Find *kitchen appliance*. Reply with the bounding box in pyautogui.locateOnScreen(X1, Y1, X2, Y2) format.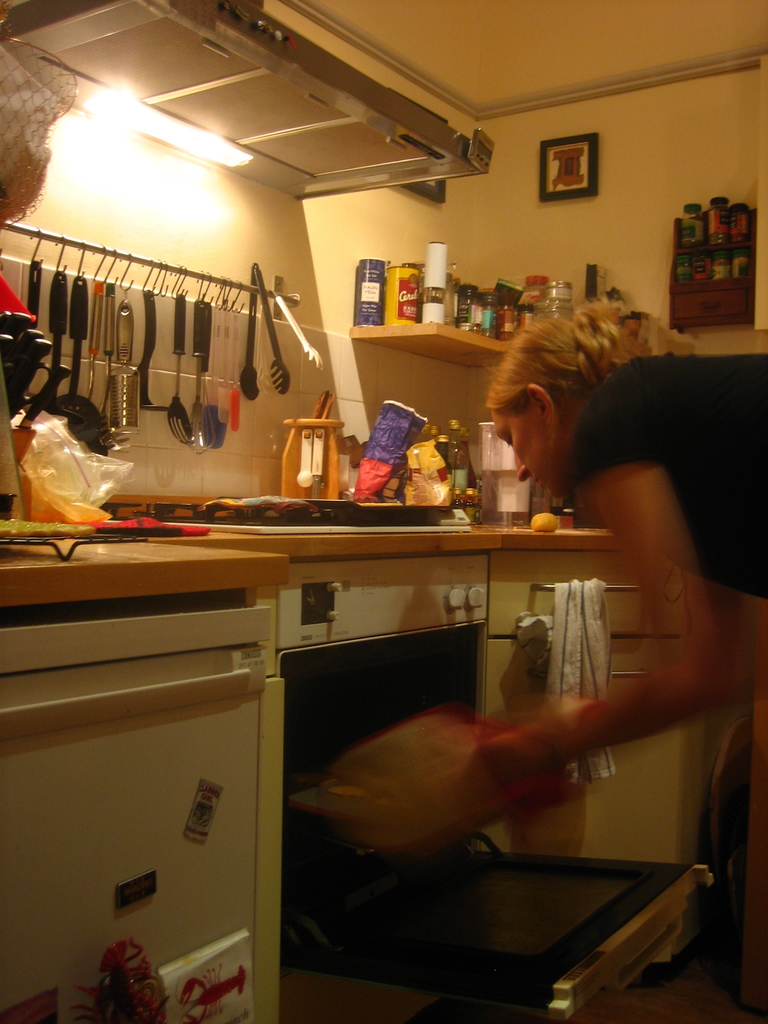
pyautogui.locateOnScreen(447, 287, 472, 330).
